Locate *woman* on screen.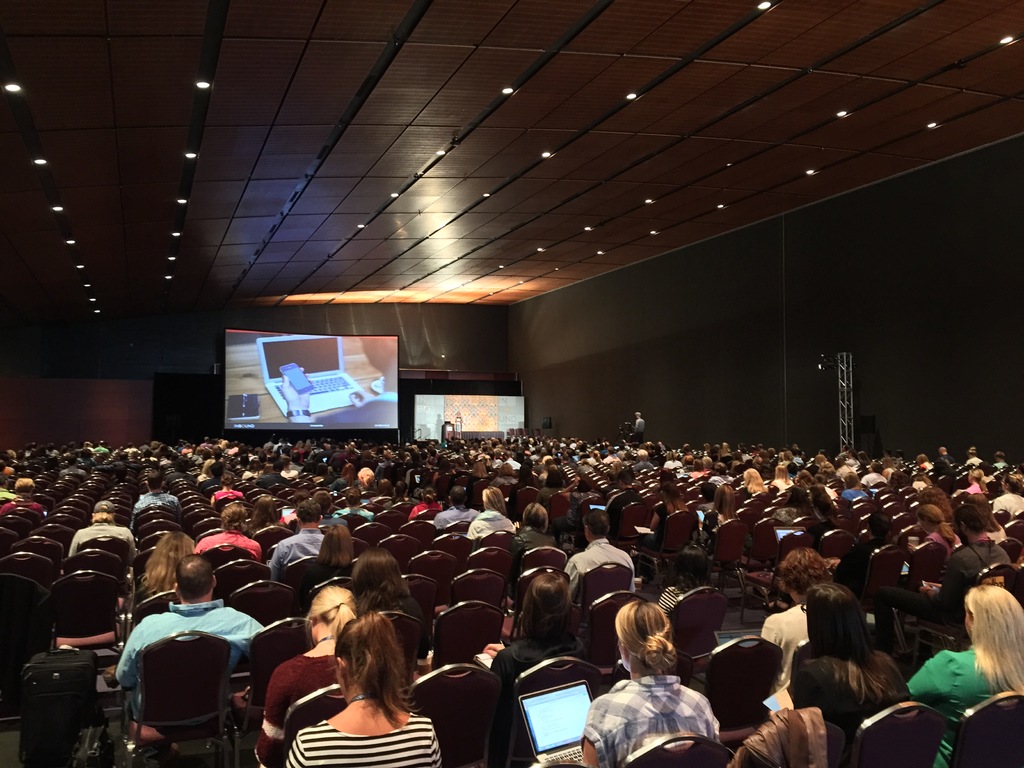
On screen at bbox=[485, 572, 602, 691].
